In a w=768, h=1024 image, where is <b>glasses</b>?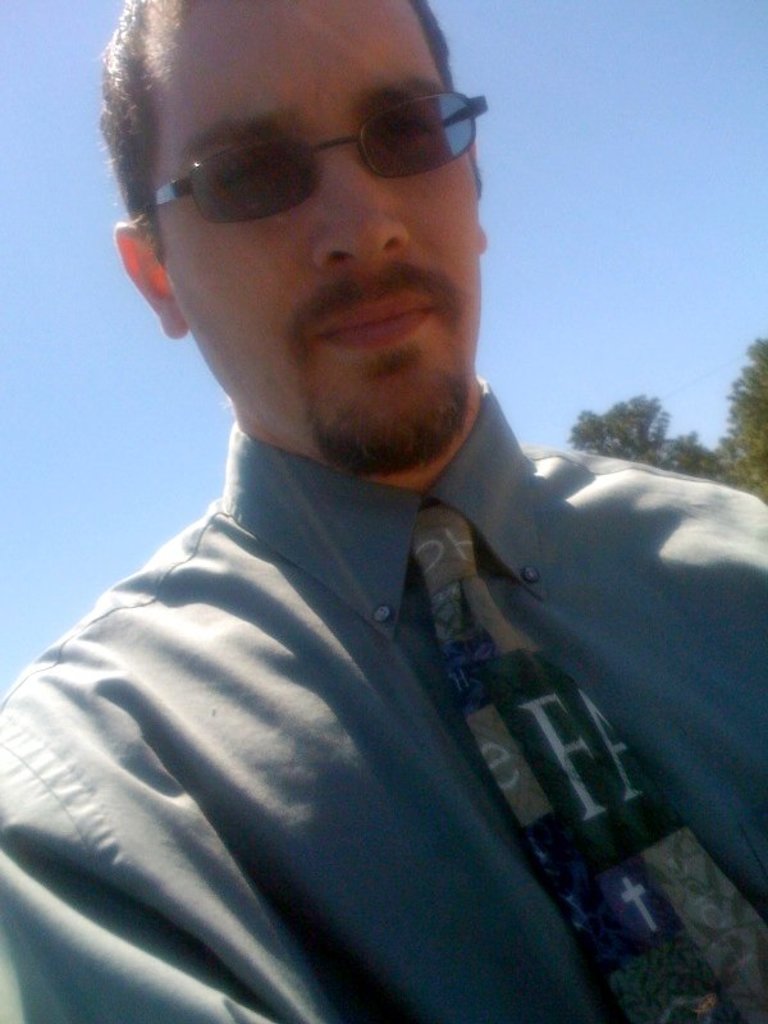
rect(132, 83, 502, 229).
